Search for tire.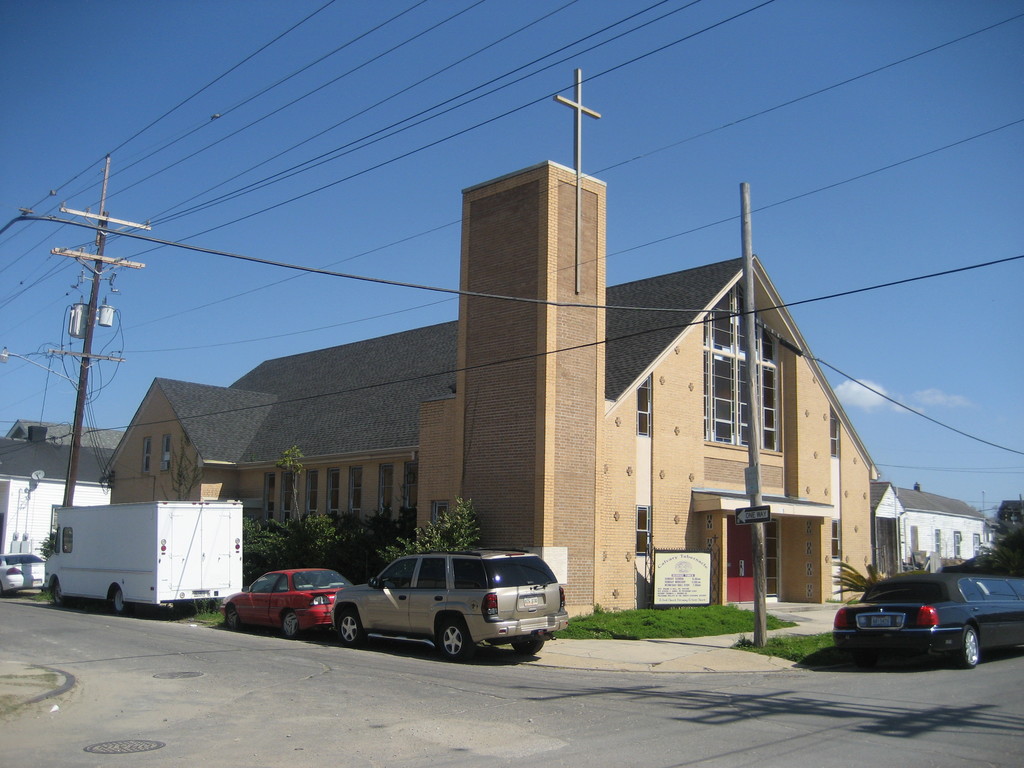
Found at bbox(109, 591, 123, 620).
